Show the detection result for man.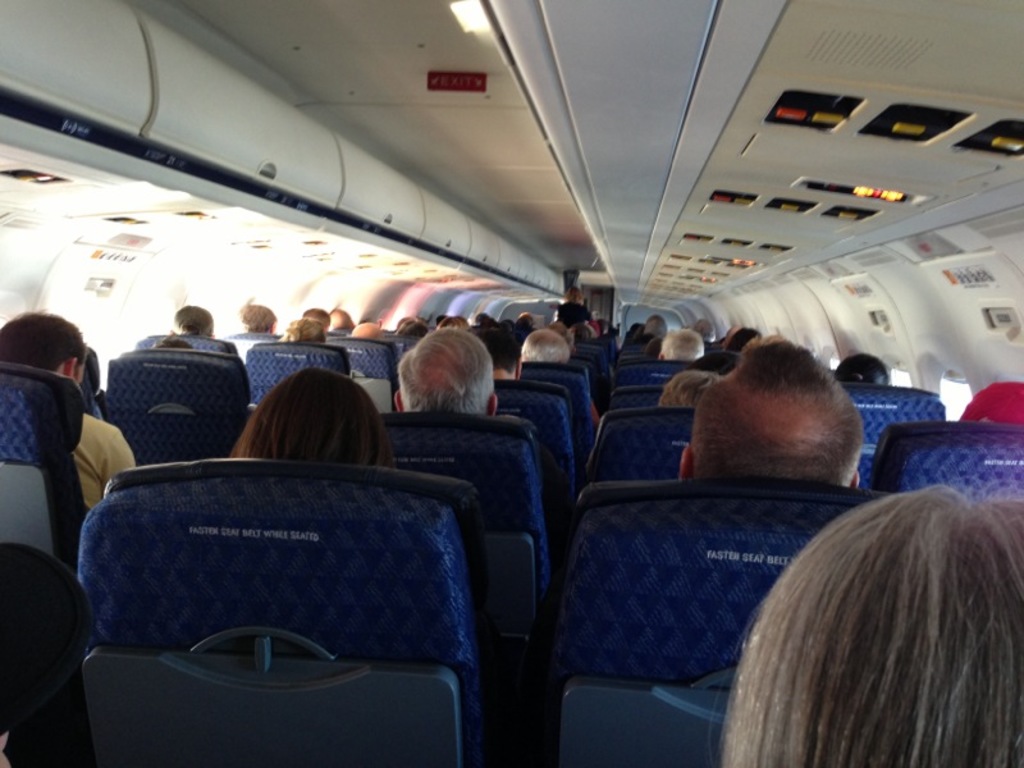
detection(675, 330, 870, 498).
